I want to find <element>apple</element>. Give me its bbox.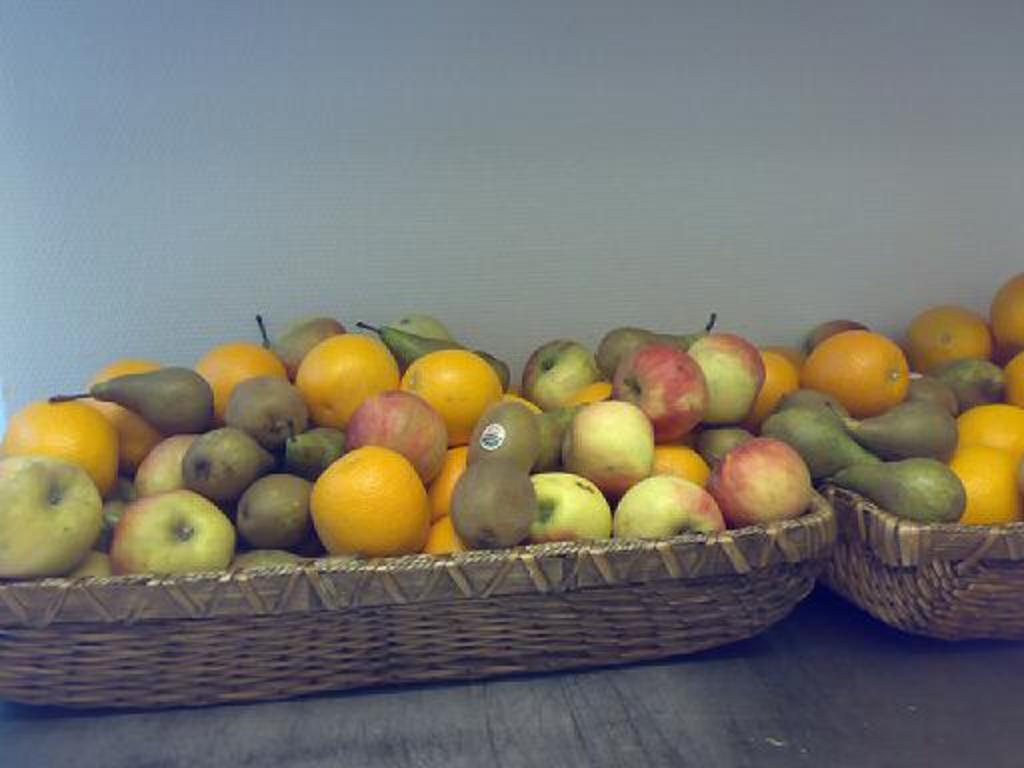
pyautogui.locateOnScreen(344, 390, 448, 482).
